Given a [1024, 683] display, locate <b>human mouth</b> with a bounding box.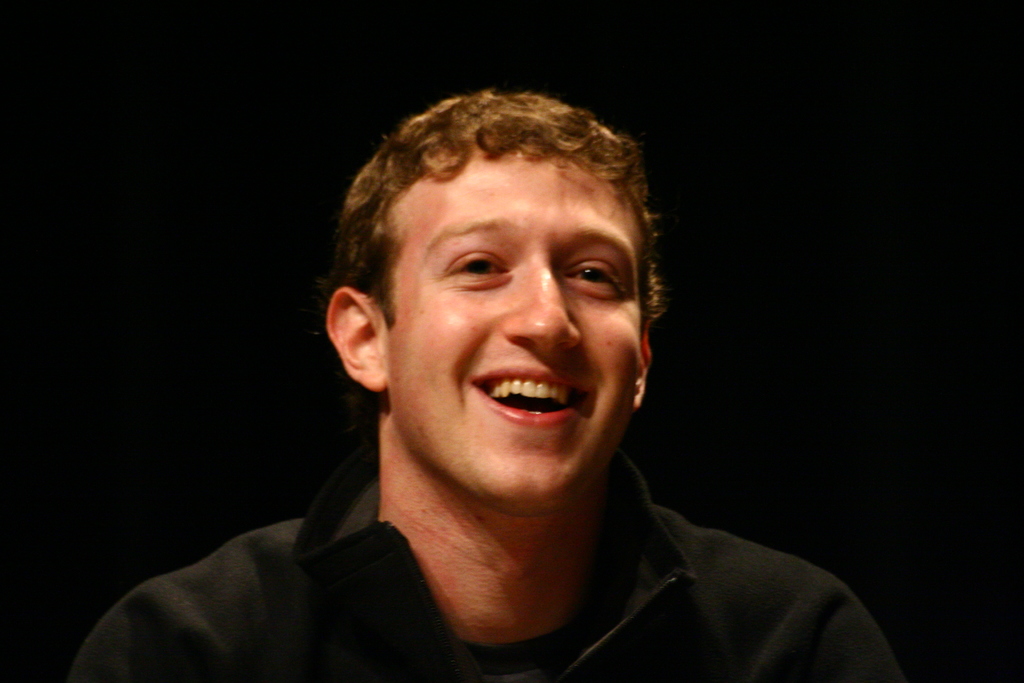
Located: [x1=460, y1=374, x2=595, y2=433].
